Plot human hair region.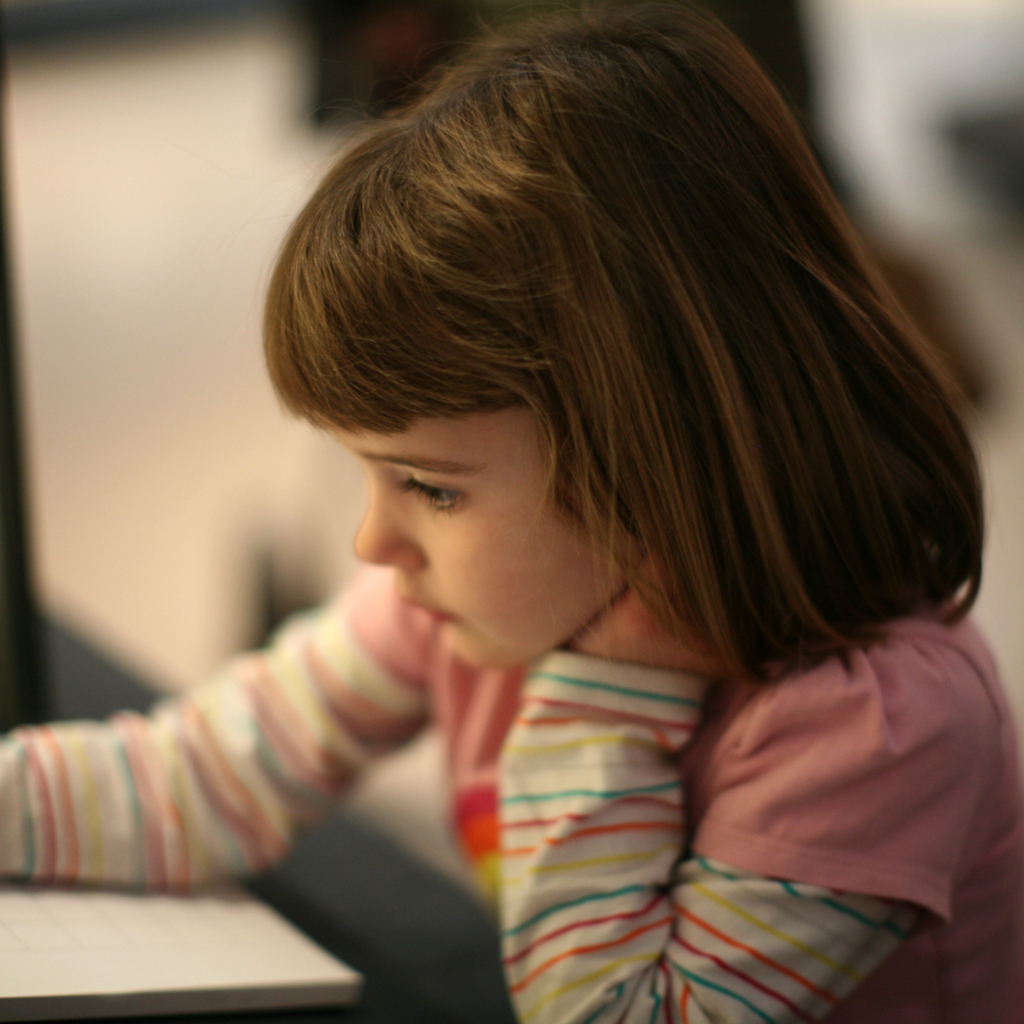
Plotted at (left=234, top=13, right=973, bottom=749).
